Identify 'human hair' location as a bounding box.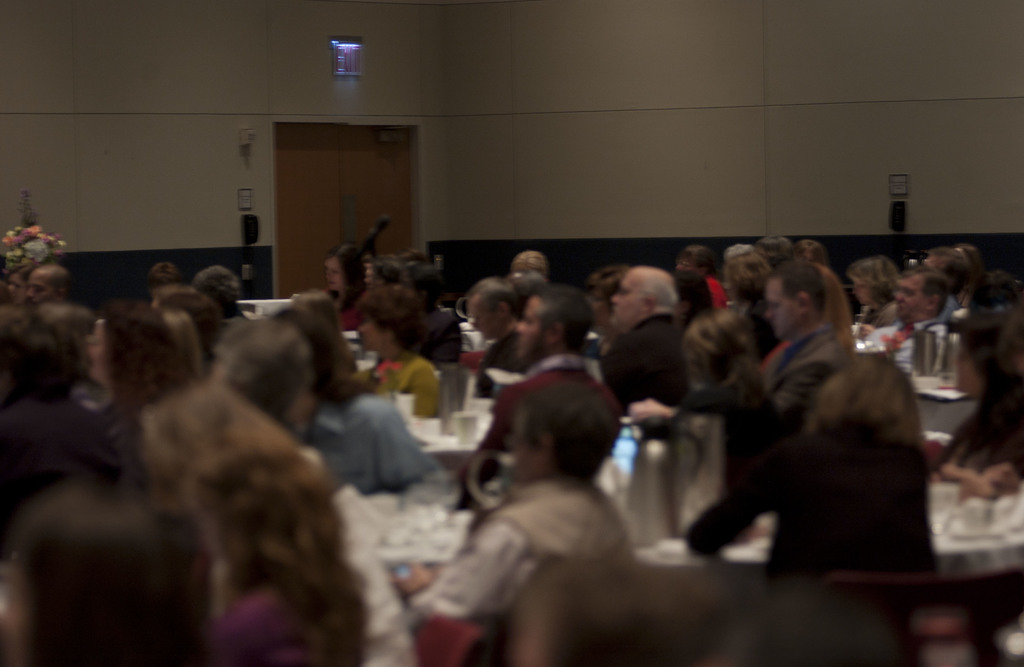
x1=103 y1=300 x2=186 y2=417.
